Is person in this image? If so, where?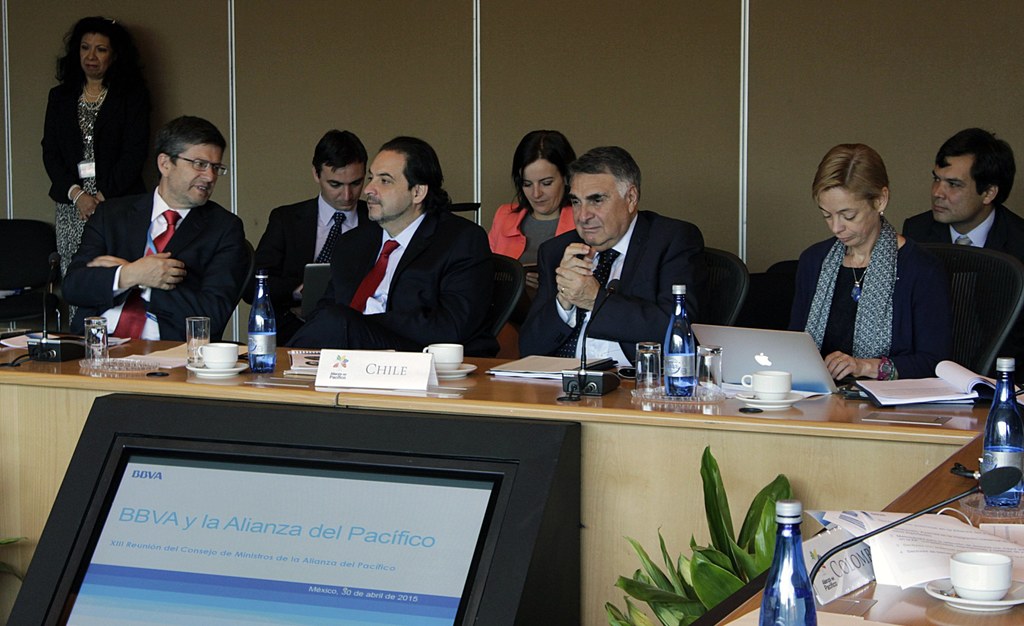
Yes, at box(239, 131, 378, 338).
